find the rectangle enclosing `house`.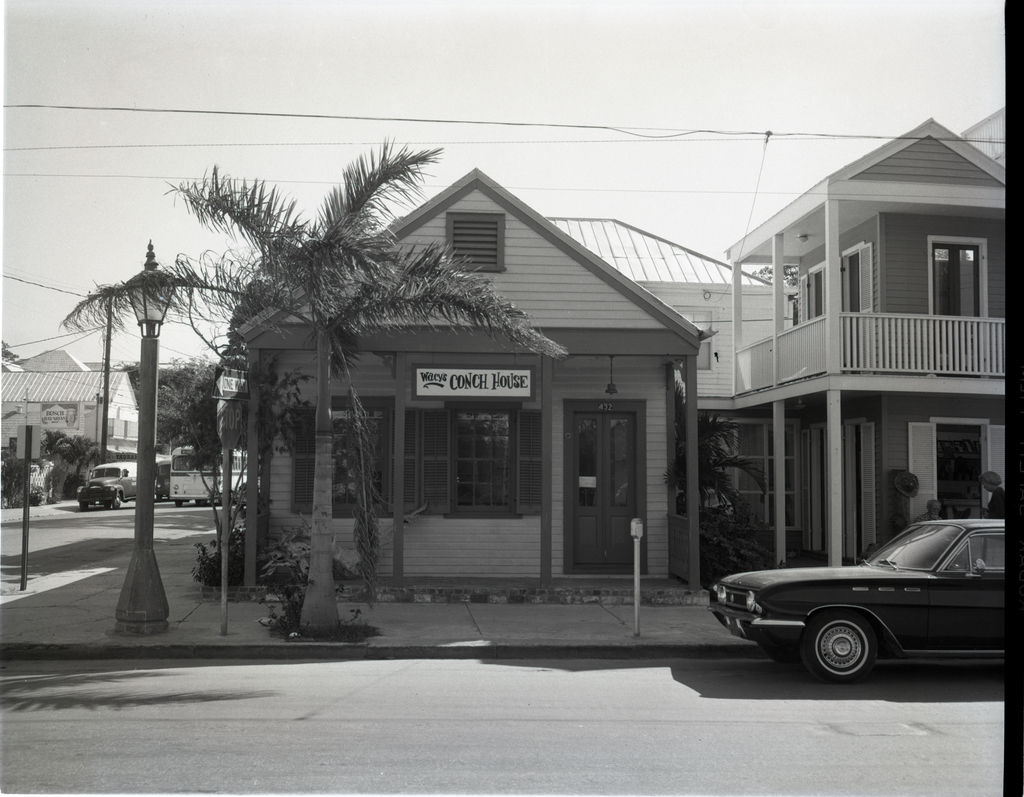
BBox(0, 353, 134, 486).
